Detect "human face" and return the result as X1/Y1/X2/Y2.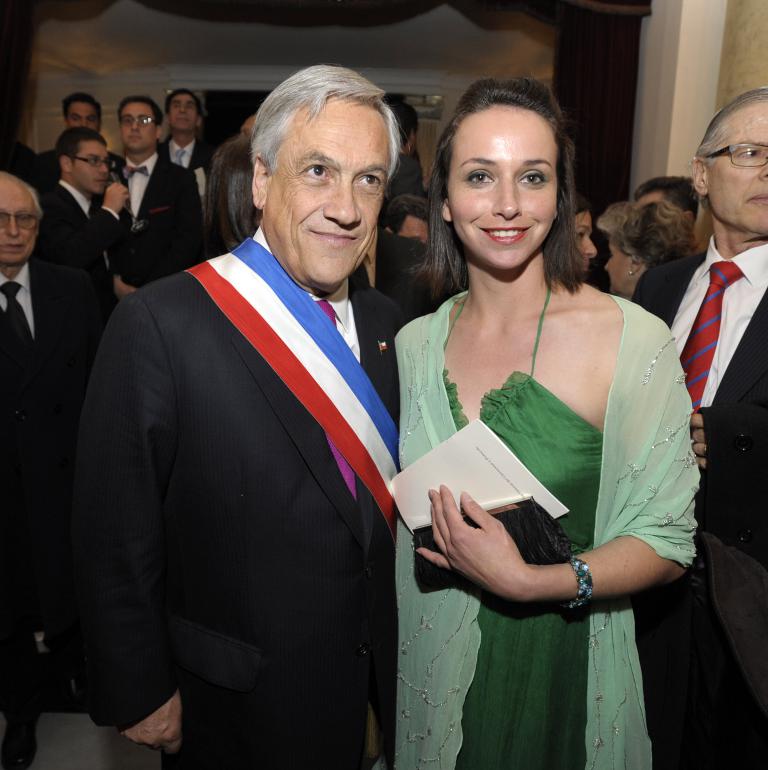
401/215/429/241.
